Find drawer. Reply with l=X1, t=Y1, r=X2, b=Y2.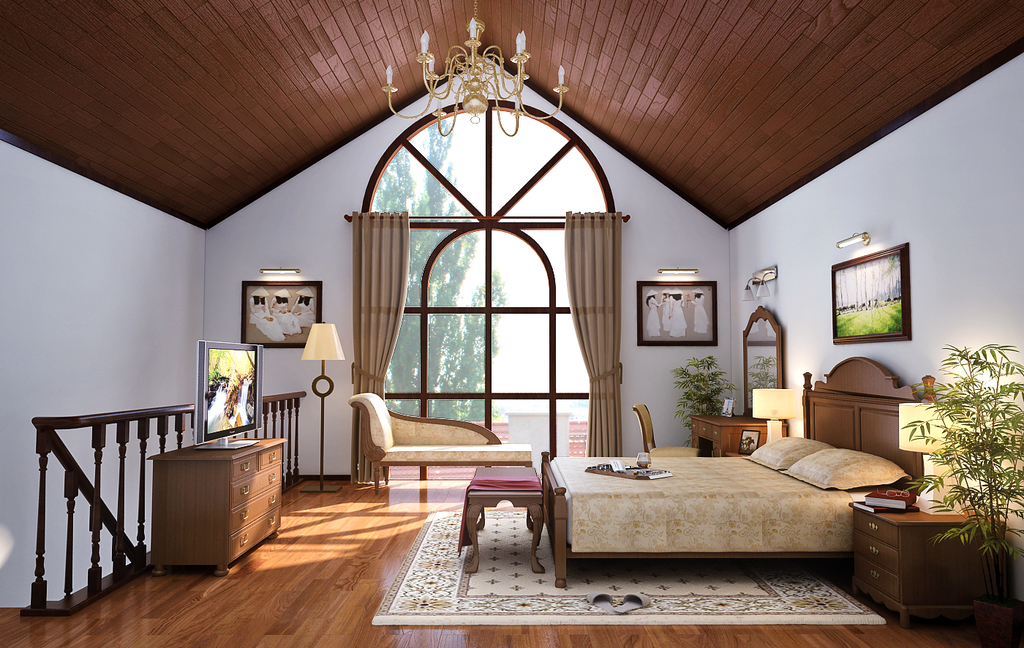
l=226, t=502, r=282, b=562.
